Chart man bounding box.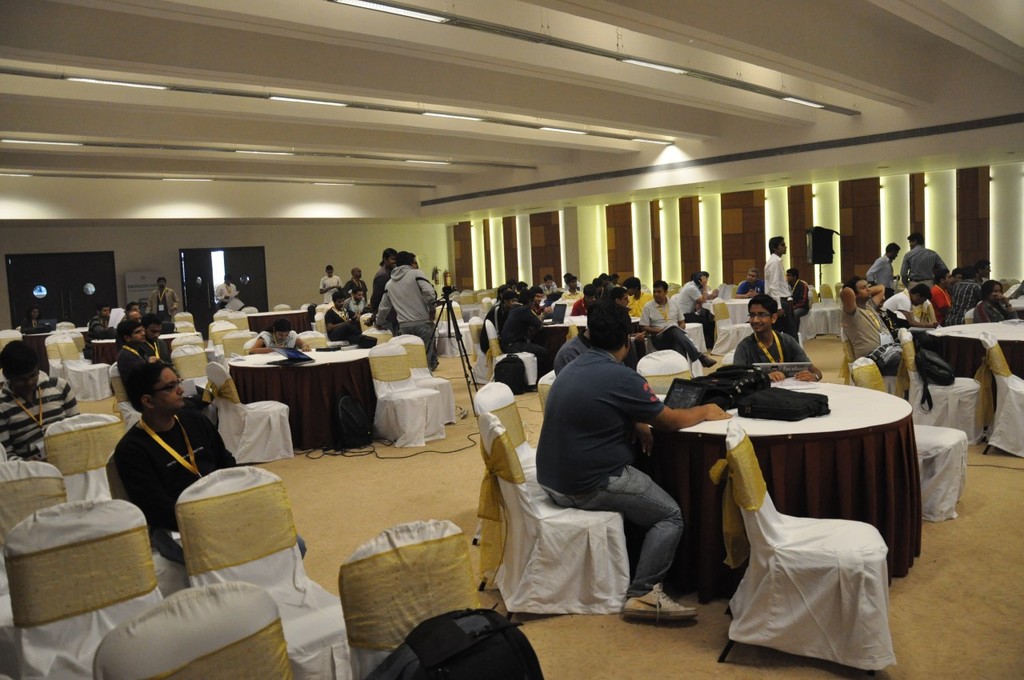
Charted: region(882, 285, 936, 330).
